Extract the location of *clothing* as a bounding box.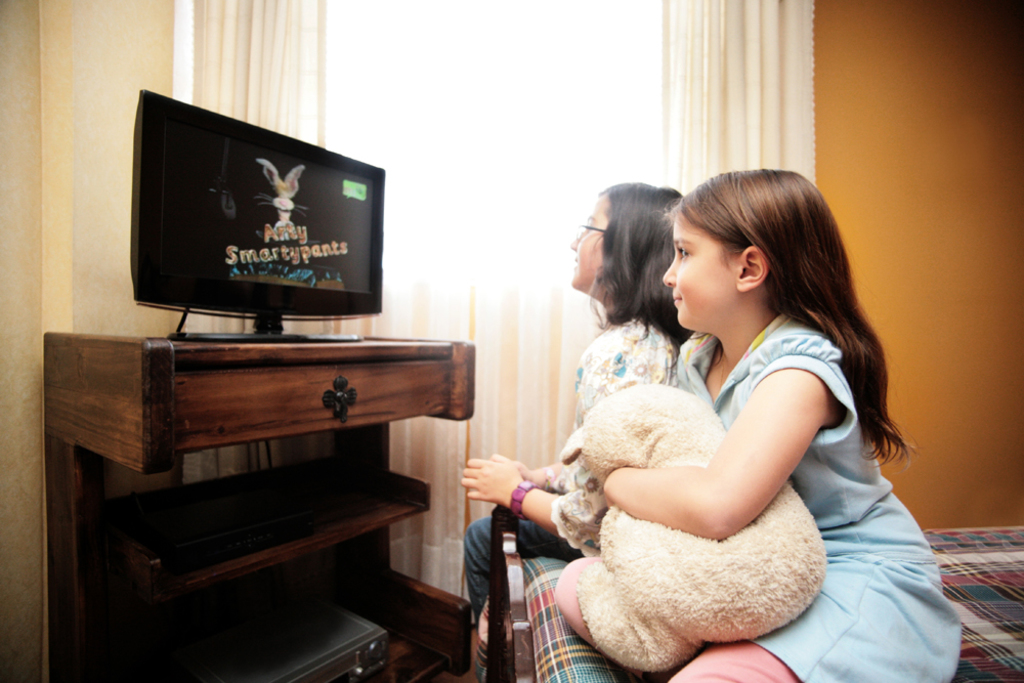
[x1=465, y1=318, x2=688, y2=607].
